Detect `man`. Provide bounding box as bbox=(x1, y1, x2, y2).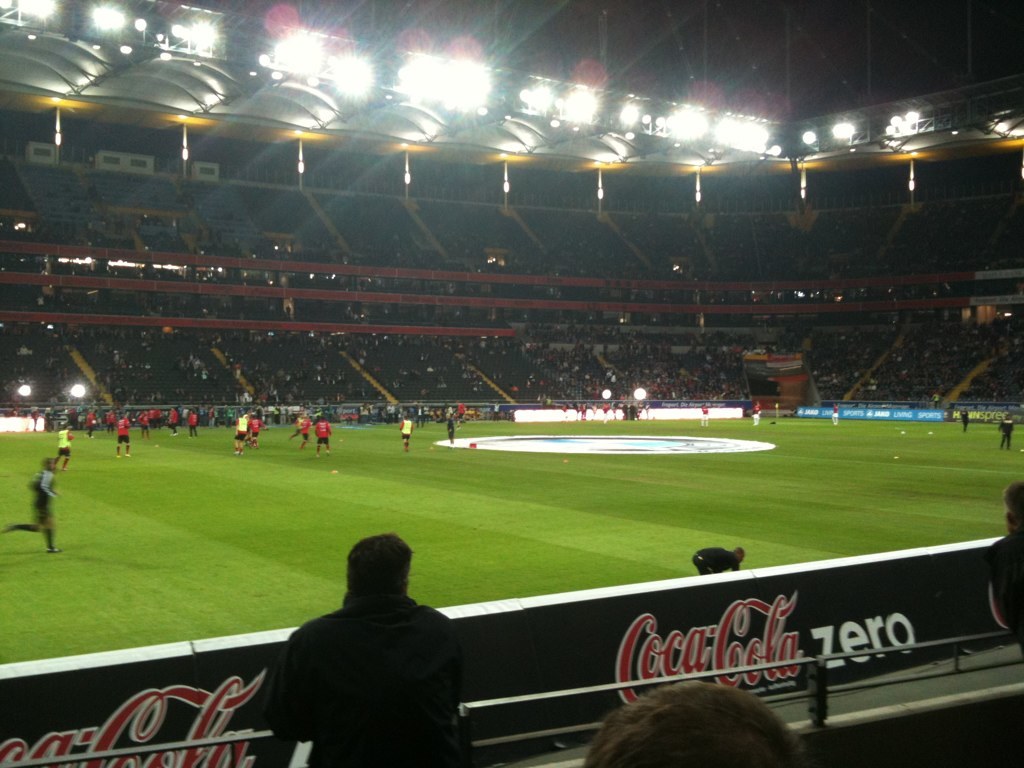
bbox=(275, 400, 288, 422).
